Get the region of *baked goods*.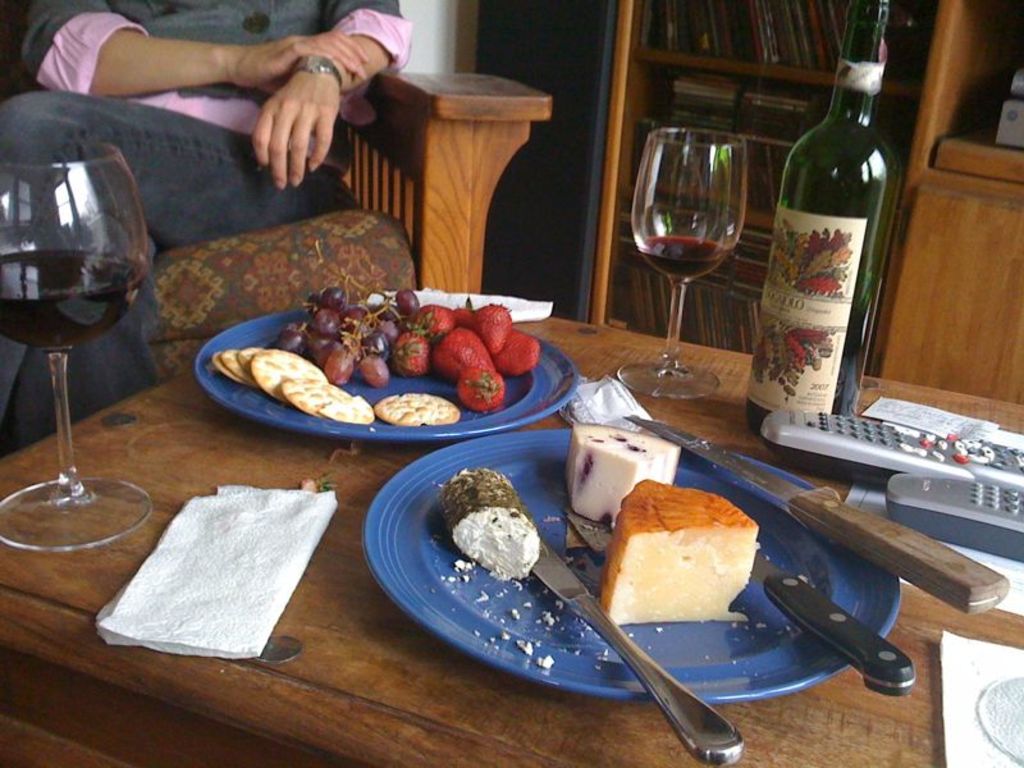
(x1=321, y1=396, x2=371, y2=424).
